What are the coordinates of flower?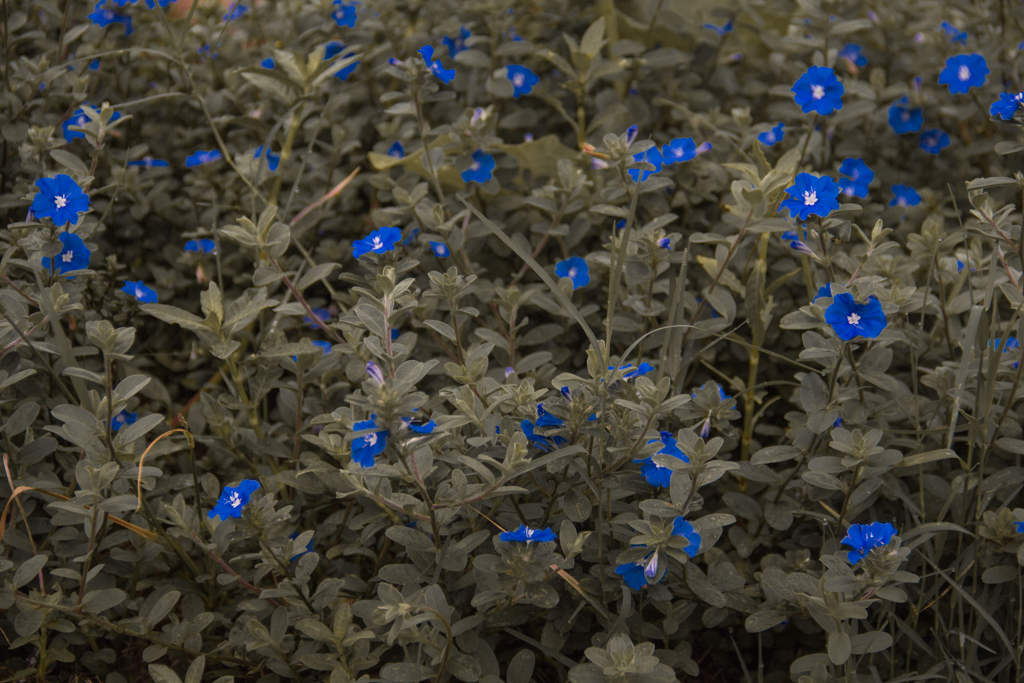
123:279:161:308.
